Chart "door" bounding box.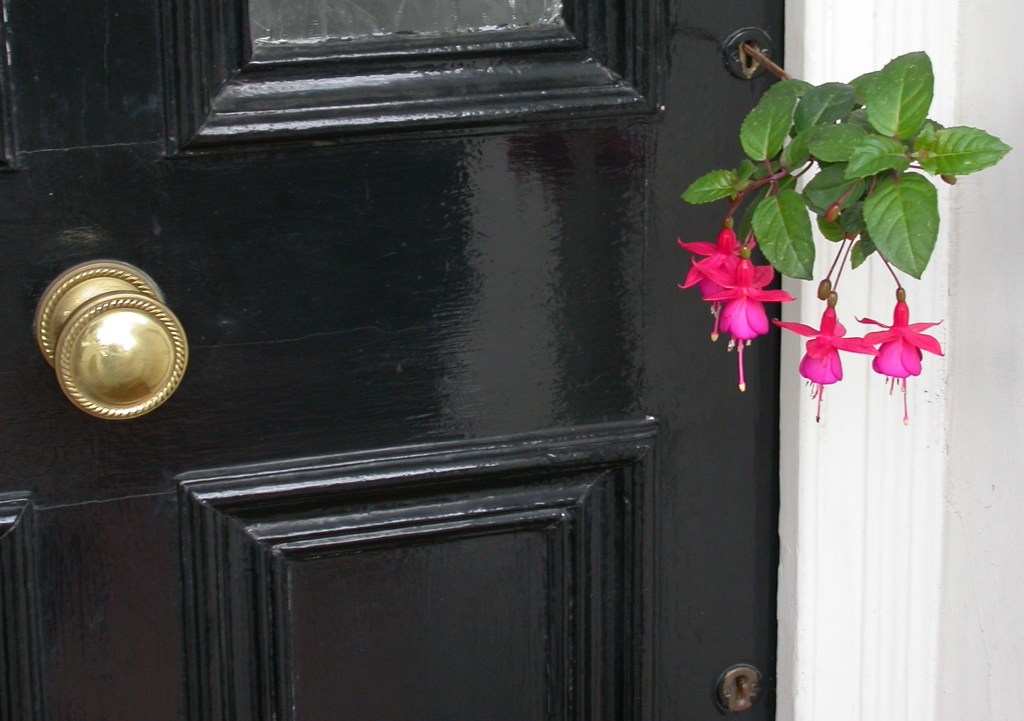
Charted: 90:74:875:677.
